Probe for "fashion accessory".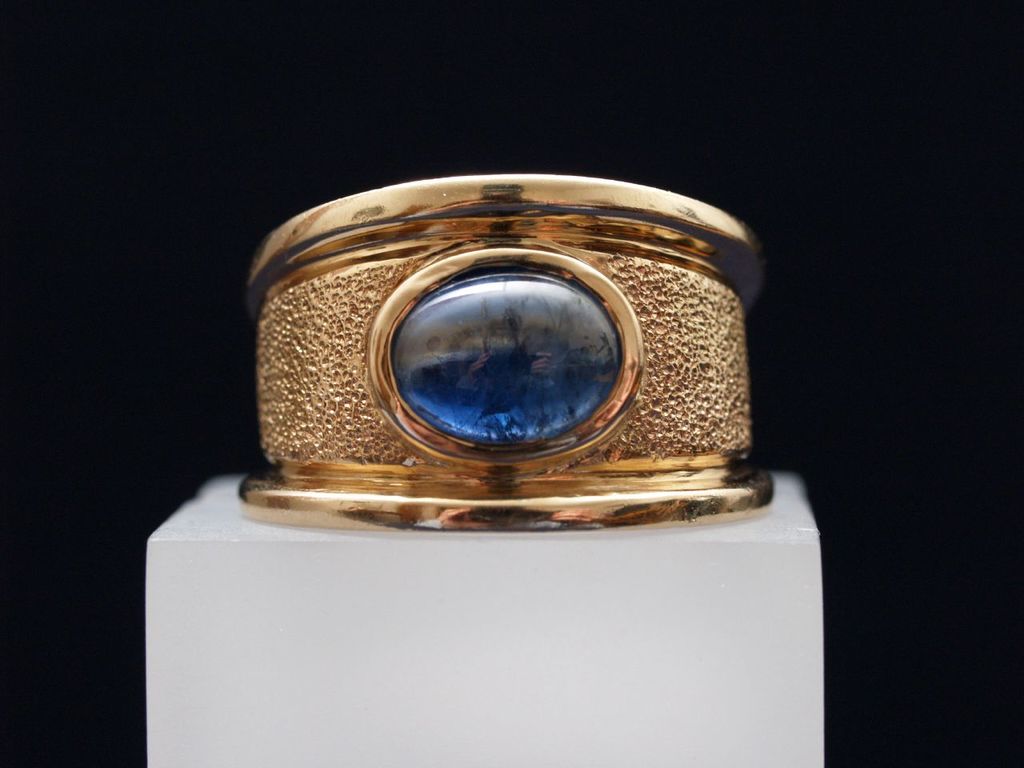
Probe result: (left=233, top=168, right=775, bottom=534).
